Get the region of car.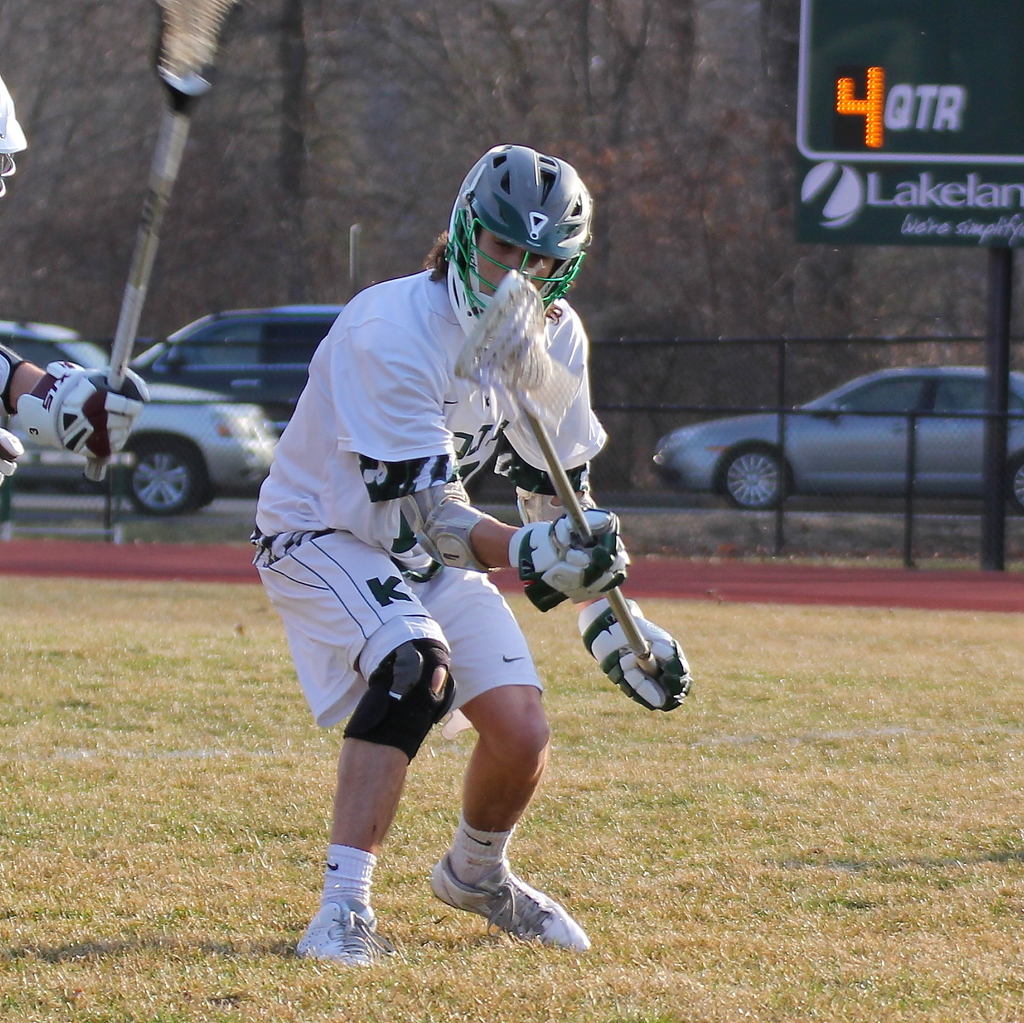
crop(647, 369, 1023, 512).
